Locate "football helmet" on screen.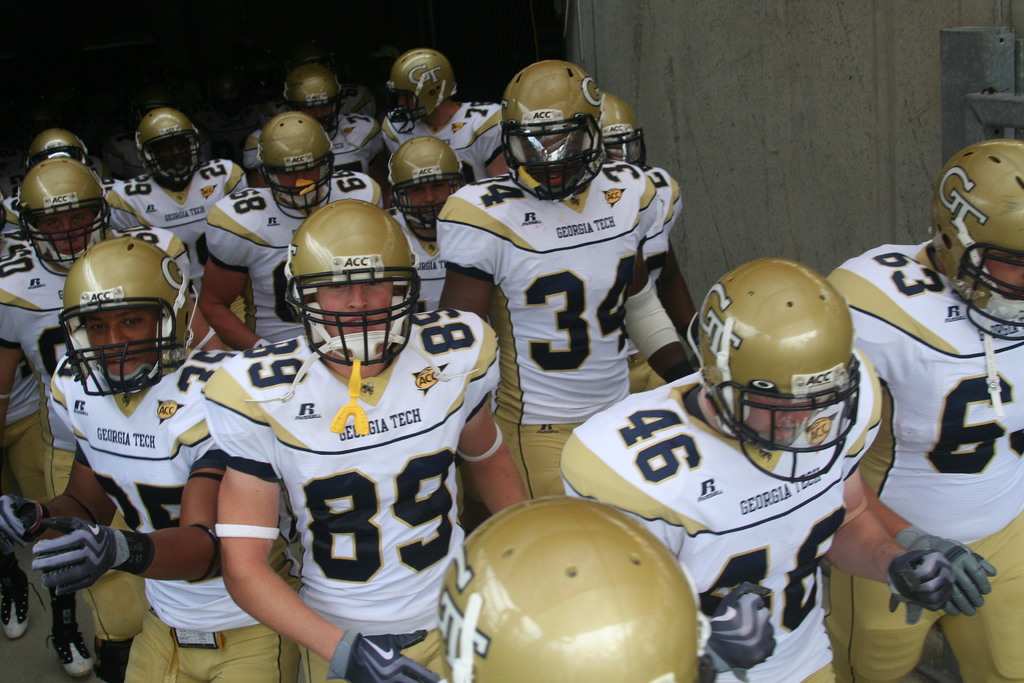
On screen at [left=498, top=50, right=616, bottom=213].
